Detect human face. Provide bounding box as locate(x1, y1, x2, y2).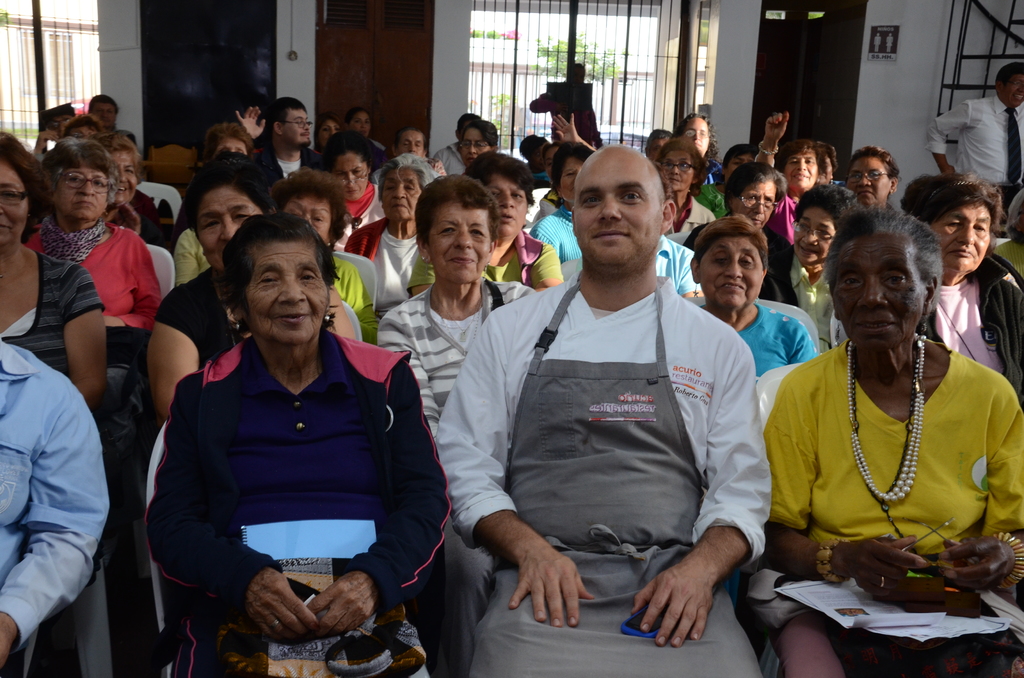
locate(575, 157, 662, 270).
